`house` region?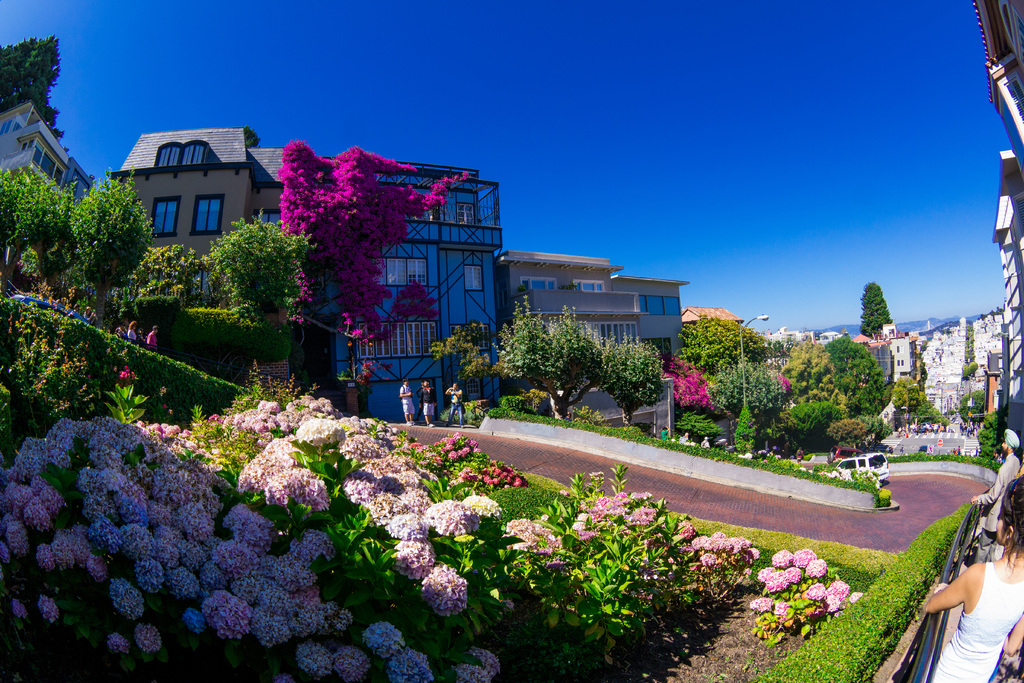
select_region(929, 336, 963, 409)
